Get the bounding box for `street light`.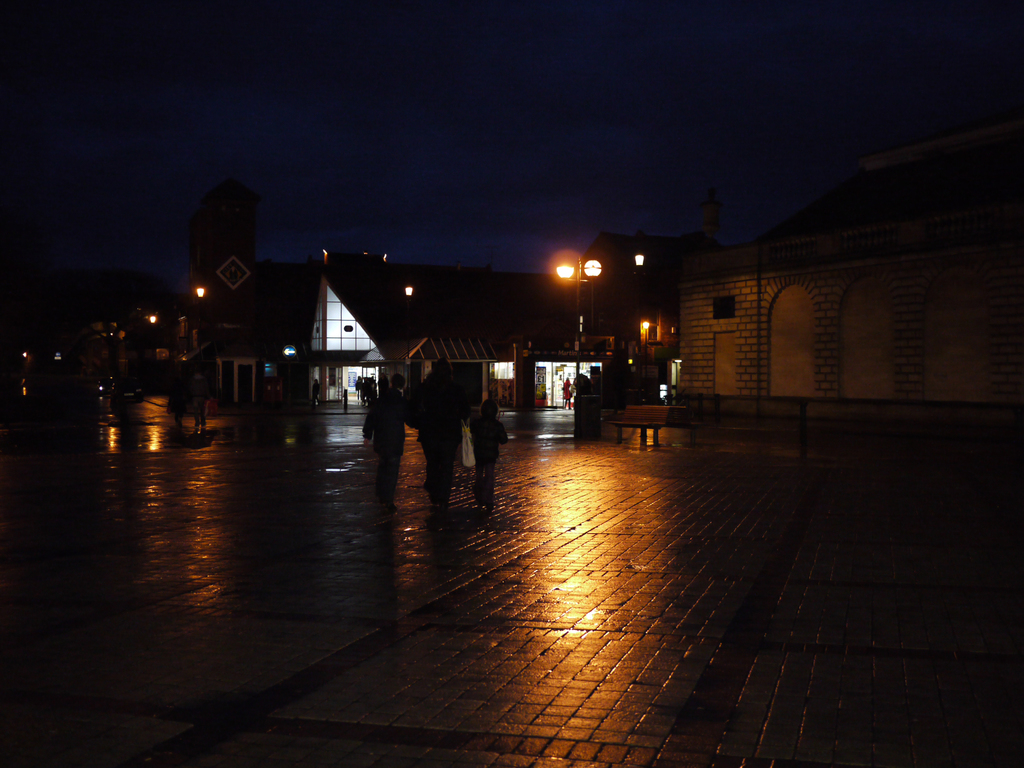
rect(149, 313, 154, 362).
